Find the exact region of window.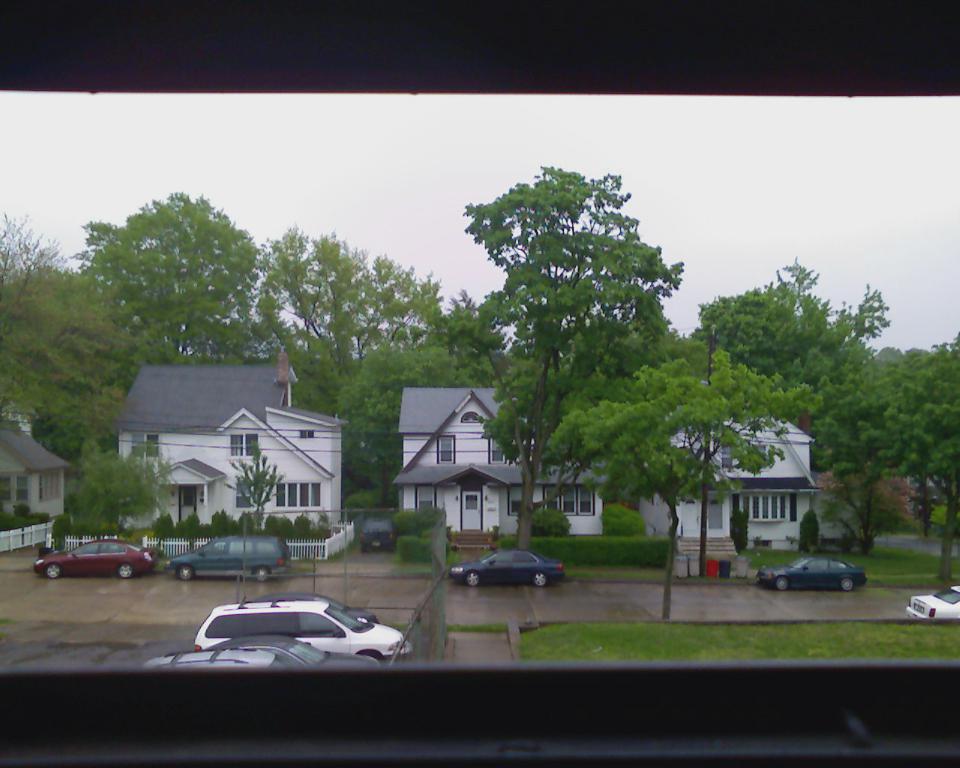
Exact region: 548:481:591:518.
